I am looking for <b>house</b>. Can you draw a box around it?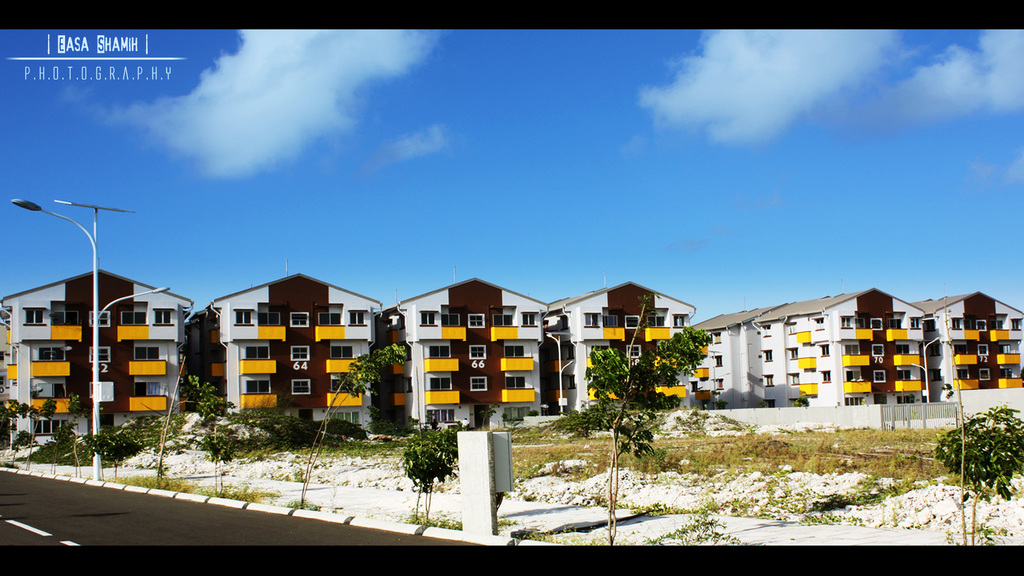
Sure, the bounding box is x1=547 y1=279 x2=687 y2=410.
